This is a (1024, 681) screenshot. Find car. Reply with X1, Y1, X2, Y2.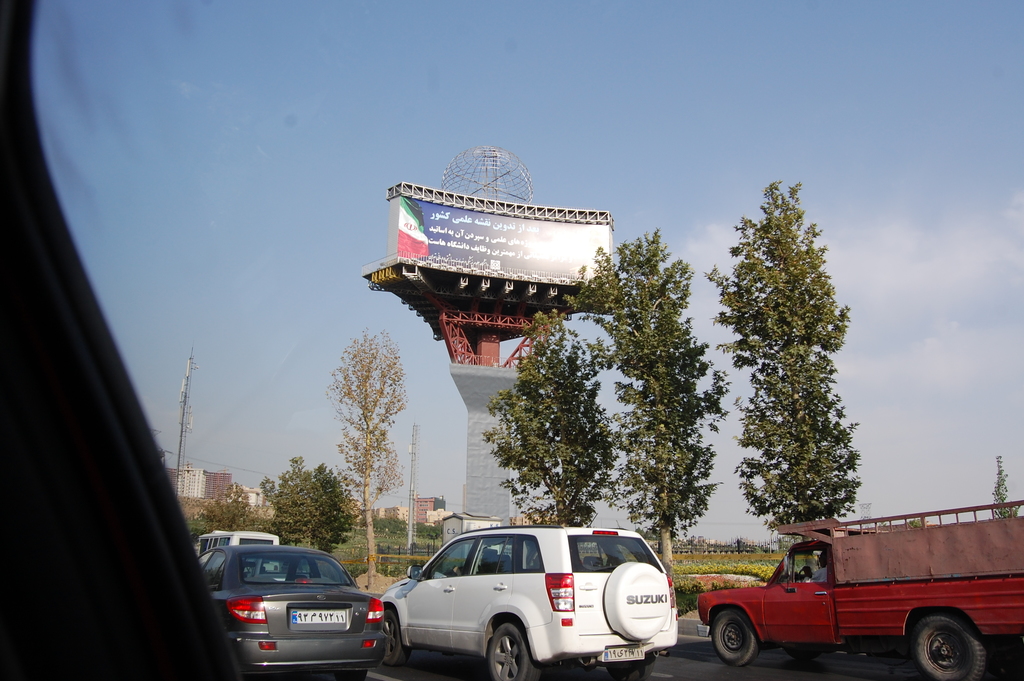
194, 529, 282, 560.
